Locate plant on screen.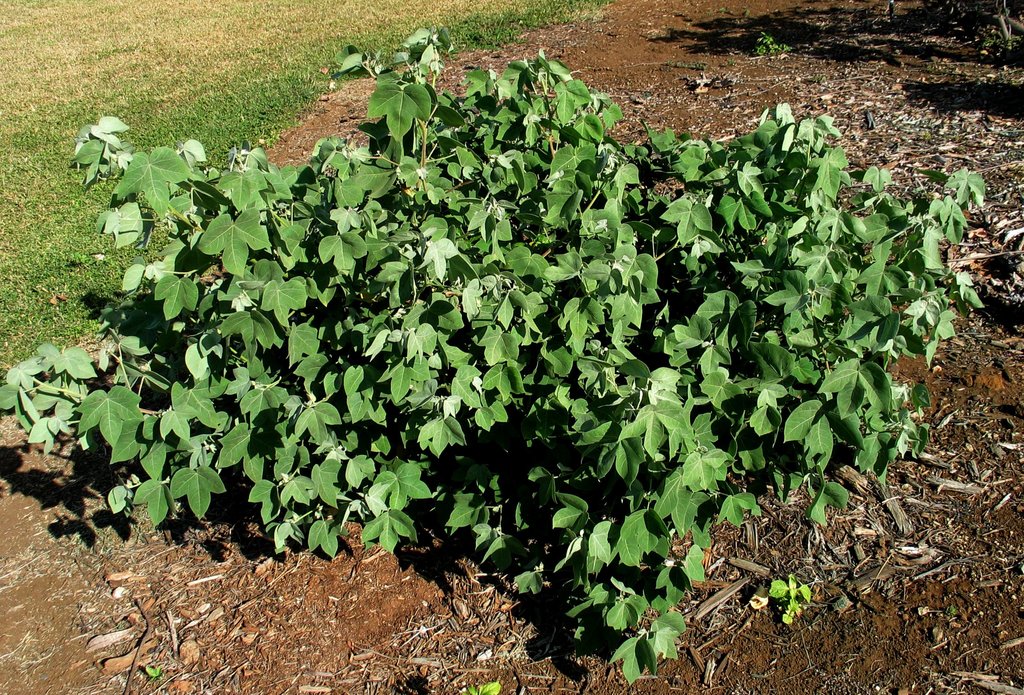
On screen at detection(467, 675, 501, 694).
